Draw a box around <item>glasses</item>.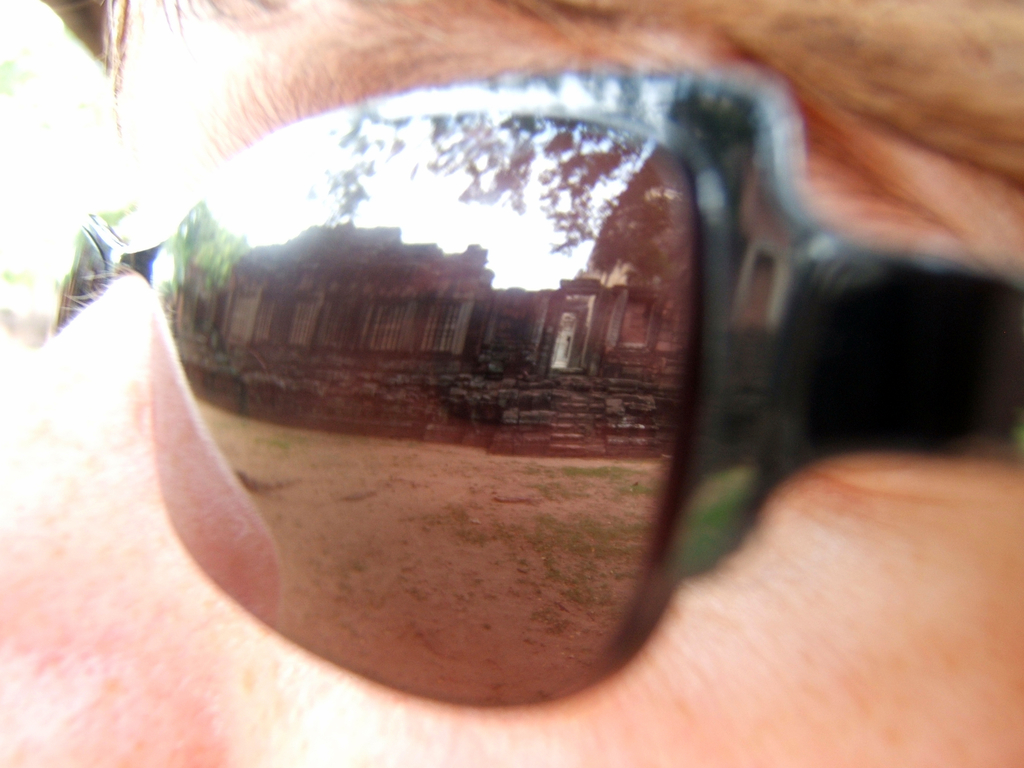
(x1=0, y1=67, x2=1023, y2=718).
